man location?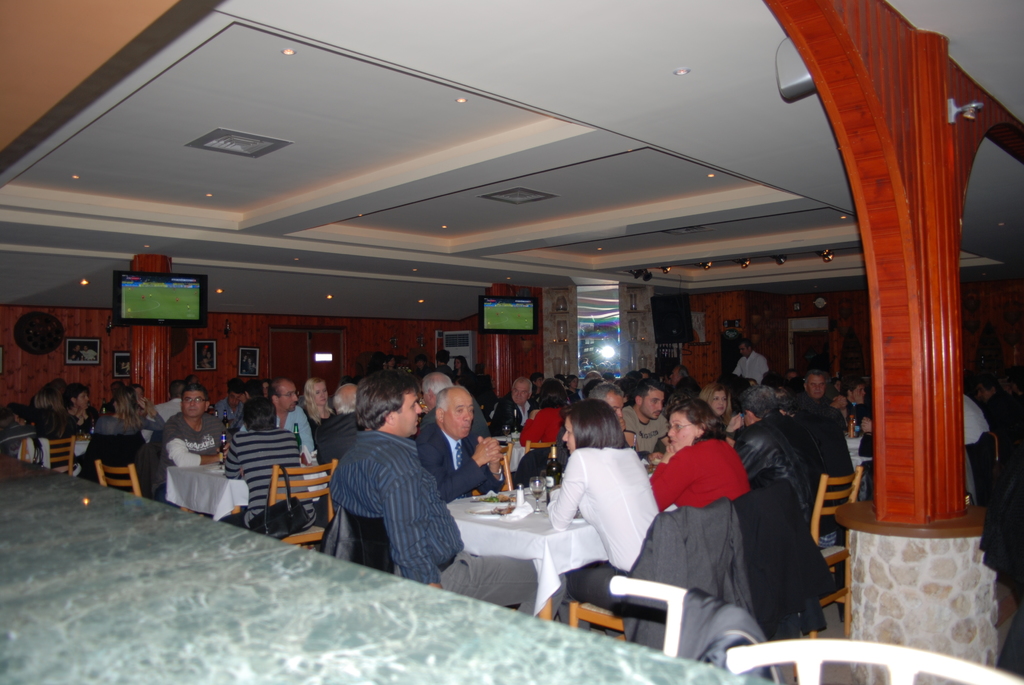
670:365:689:385
